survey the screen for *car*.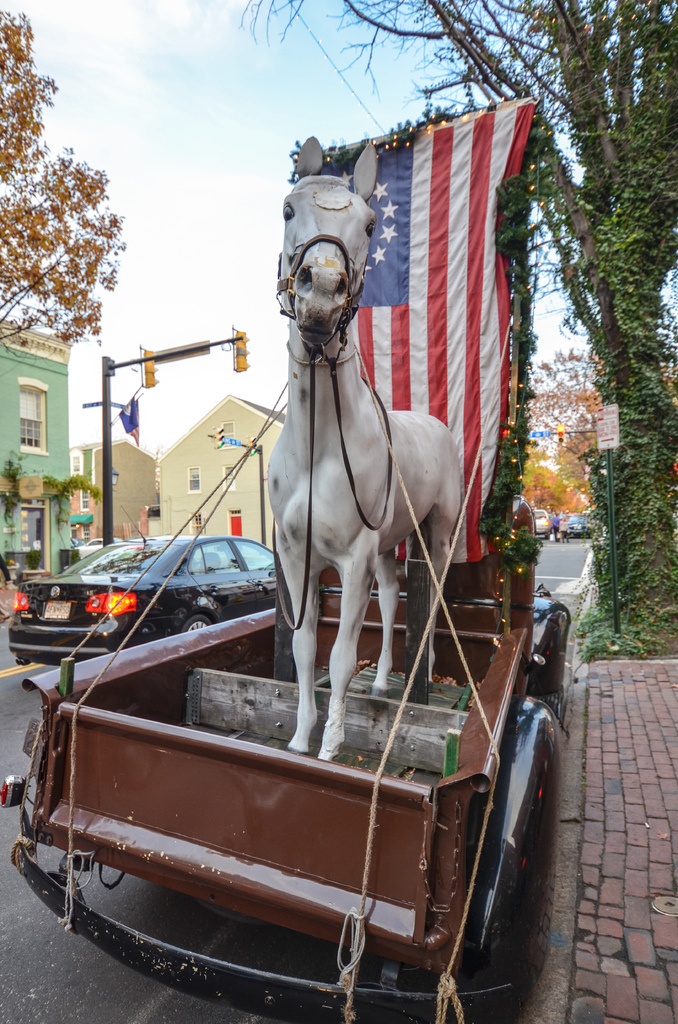
Survey found: [533, 509, 552, 537].
